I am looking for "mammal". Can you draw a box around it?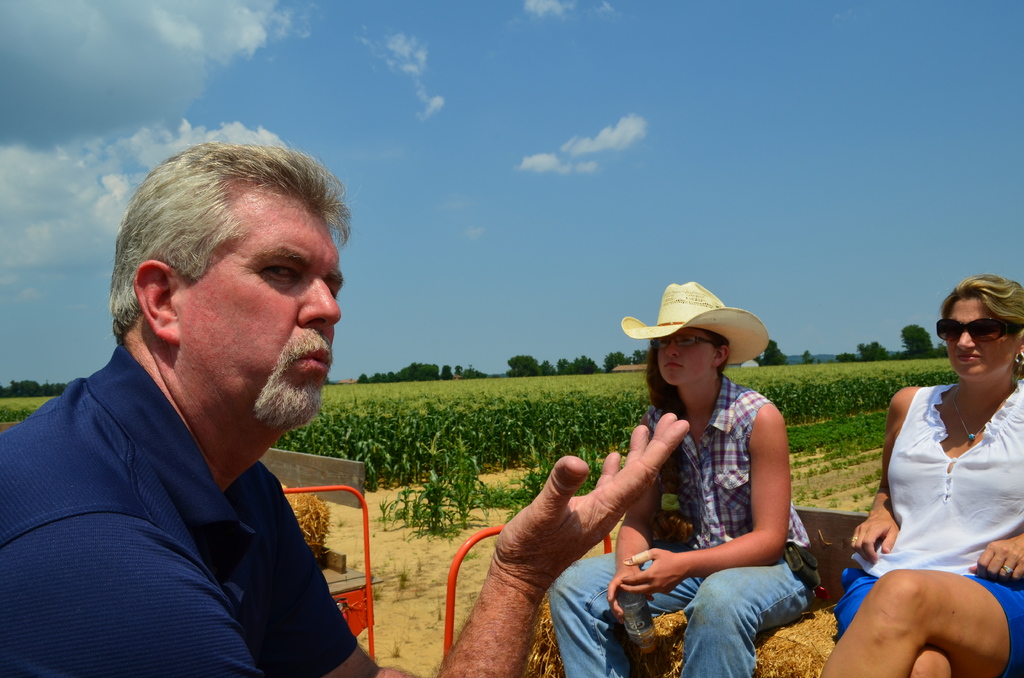
Sure, the bounding box is [left=541, top=281, right=817, bottom=677].
